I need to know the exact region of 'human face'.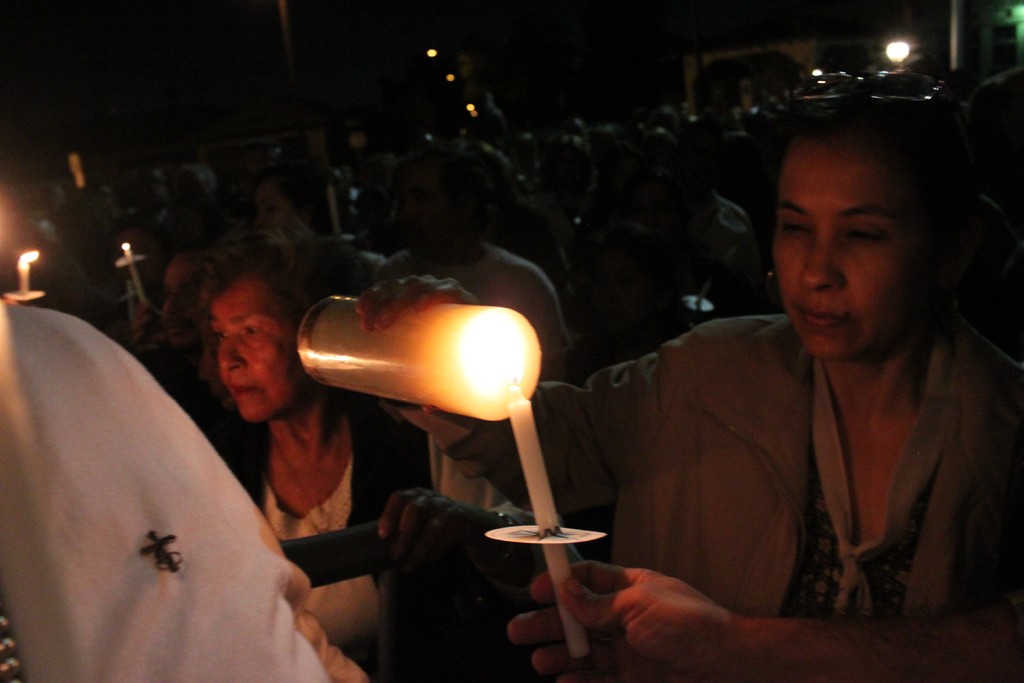
Region: 772, 134, 946, 361.
